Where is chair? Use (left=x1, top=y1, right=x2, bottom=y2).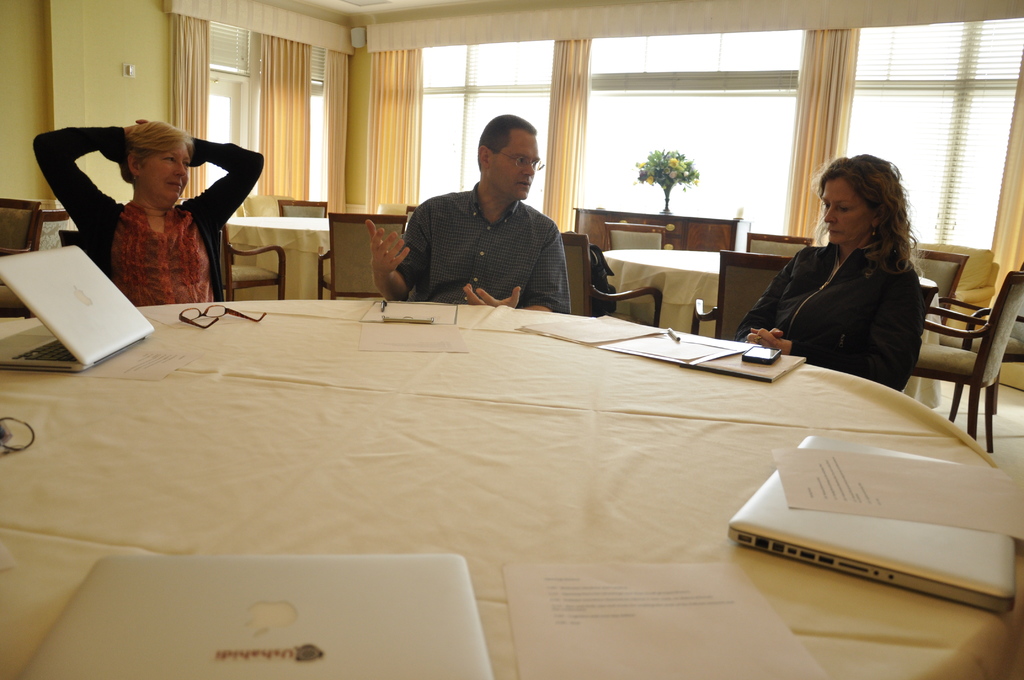
(left=405, top=207, right=418, bottom=225).
